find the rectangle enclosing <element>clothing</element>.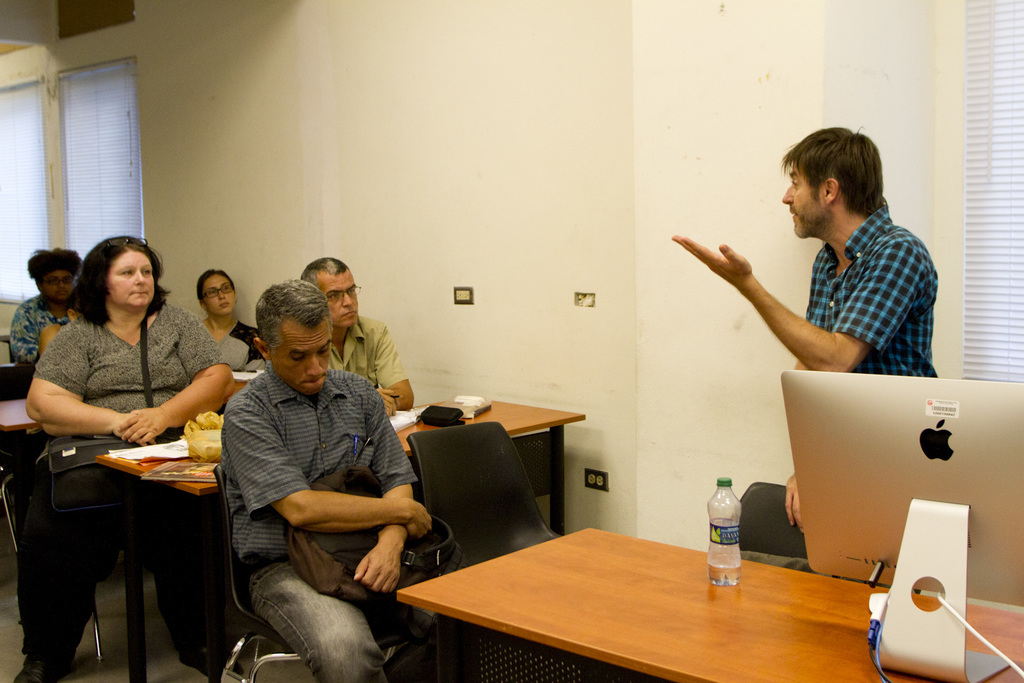
(251,557,440,682).
